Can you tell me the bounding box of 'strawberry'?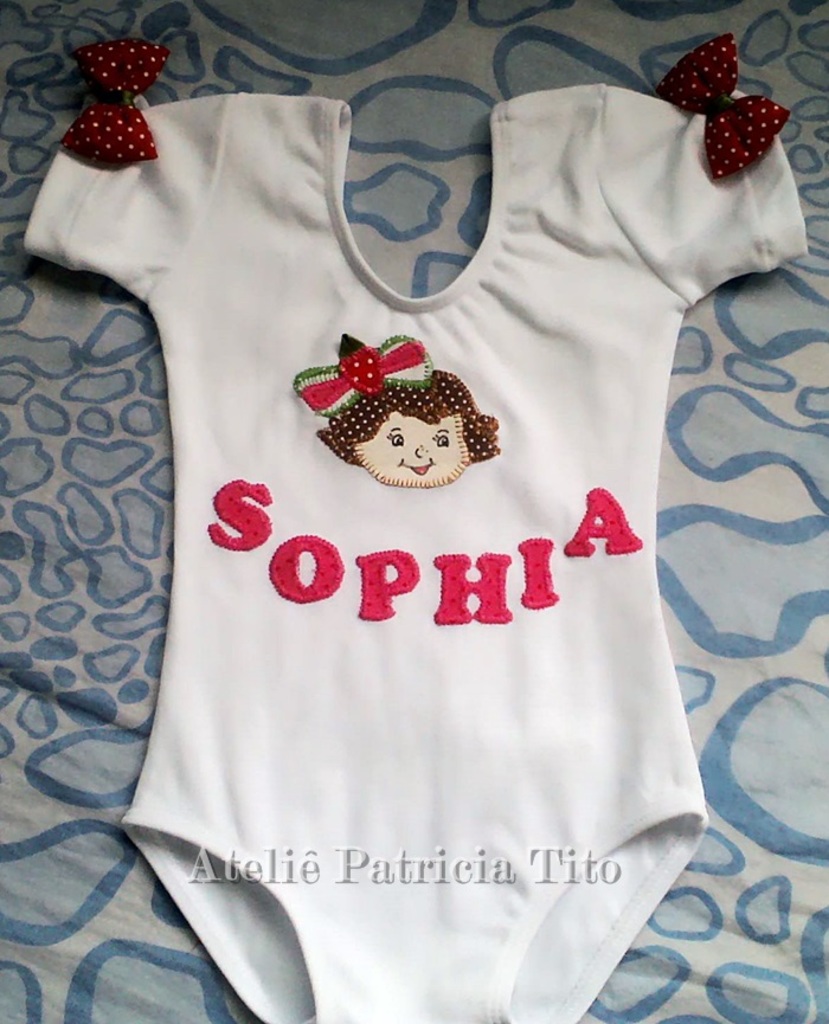
crop(668, 46, 797, 206).
